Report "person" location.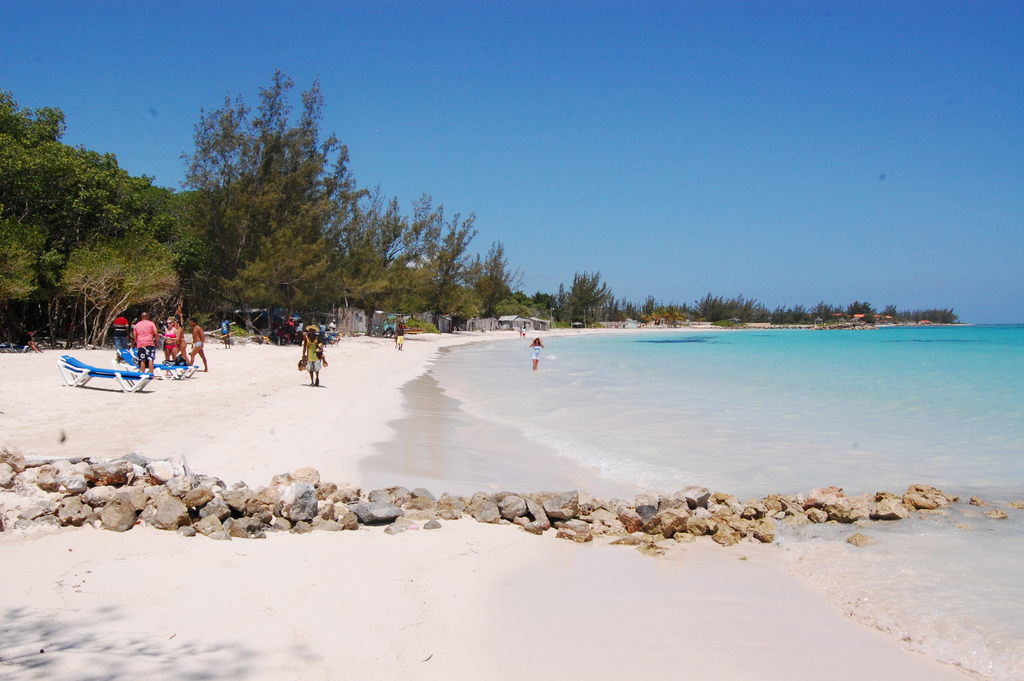
Report: x1=525 y1=329 x2=528 y2=338.
